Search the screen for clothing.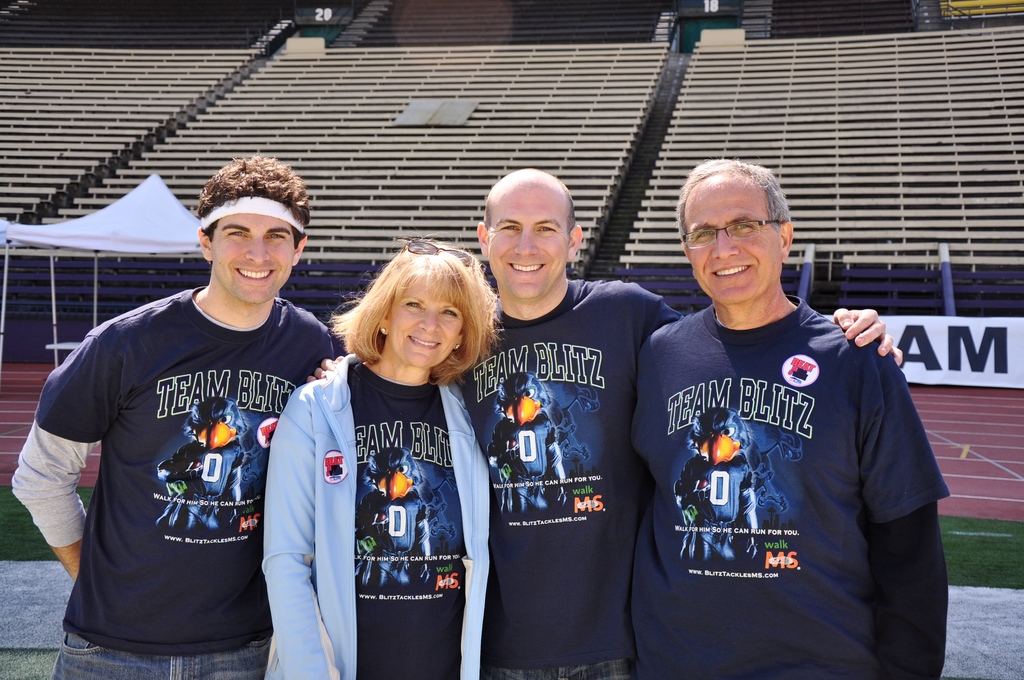
Found at region(10, 287, 335, 679).
